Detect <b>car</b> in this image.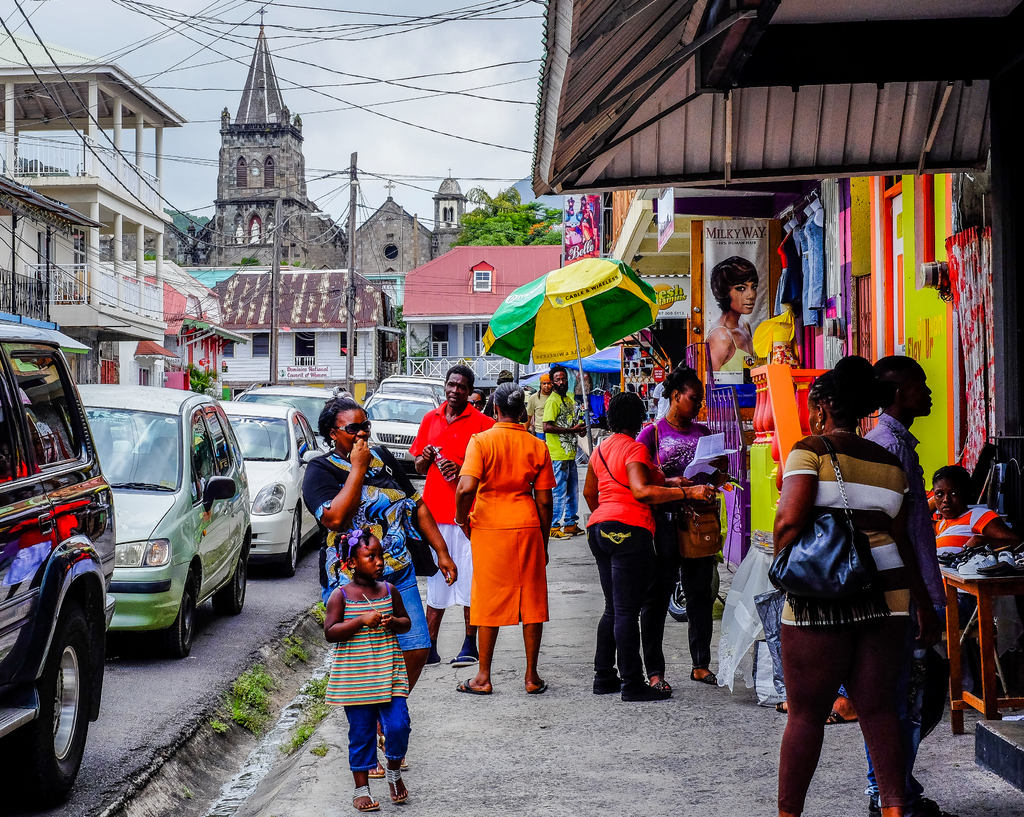
Detection: select_region(227, 383, 348, 454).
